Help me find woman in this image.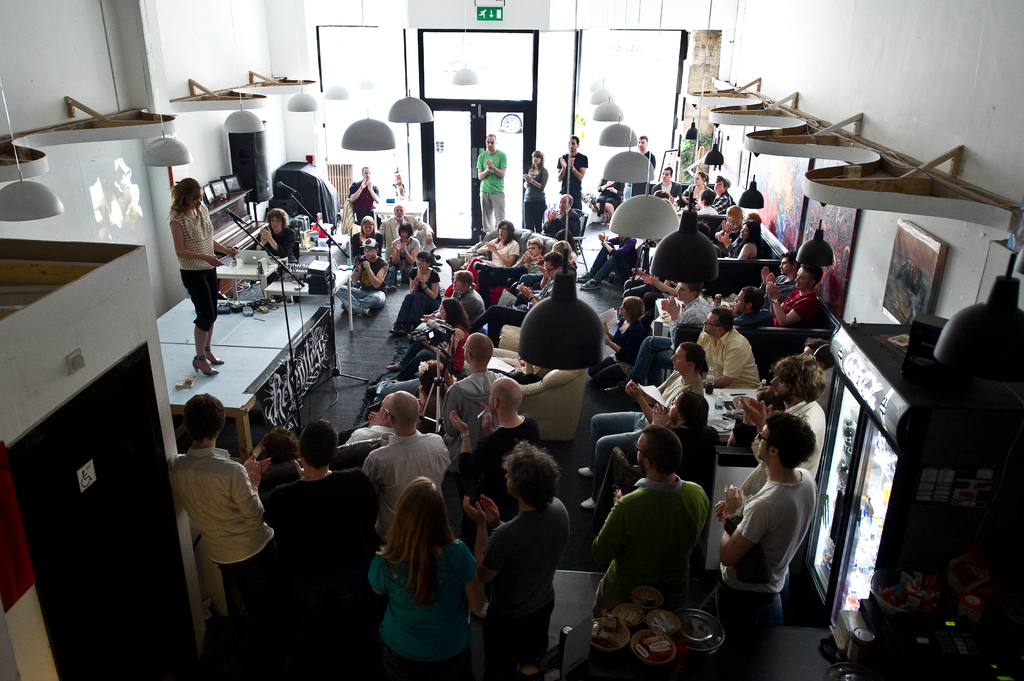
Found it: Rect(596, 297, 649, 389).
